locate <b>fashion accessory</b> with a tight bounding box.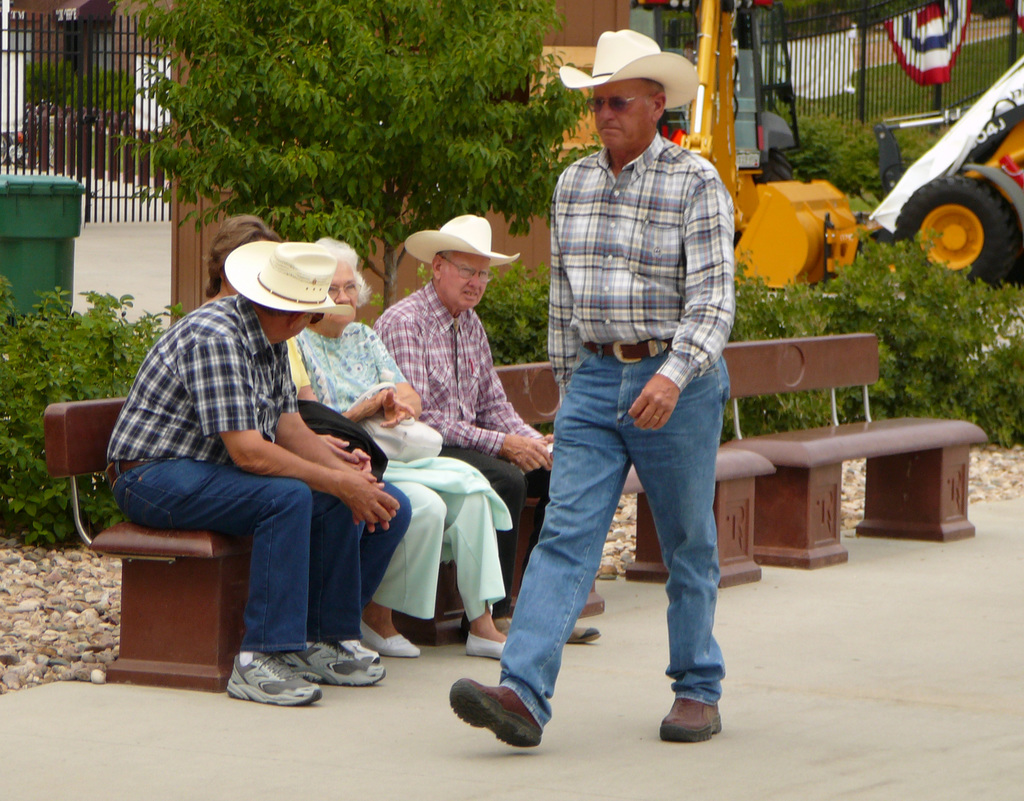
bbox=[659, 697, 722, 742].
